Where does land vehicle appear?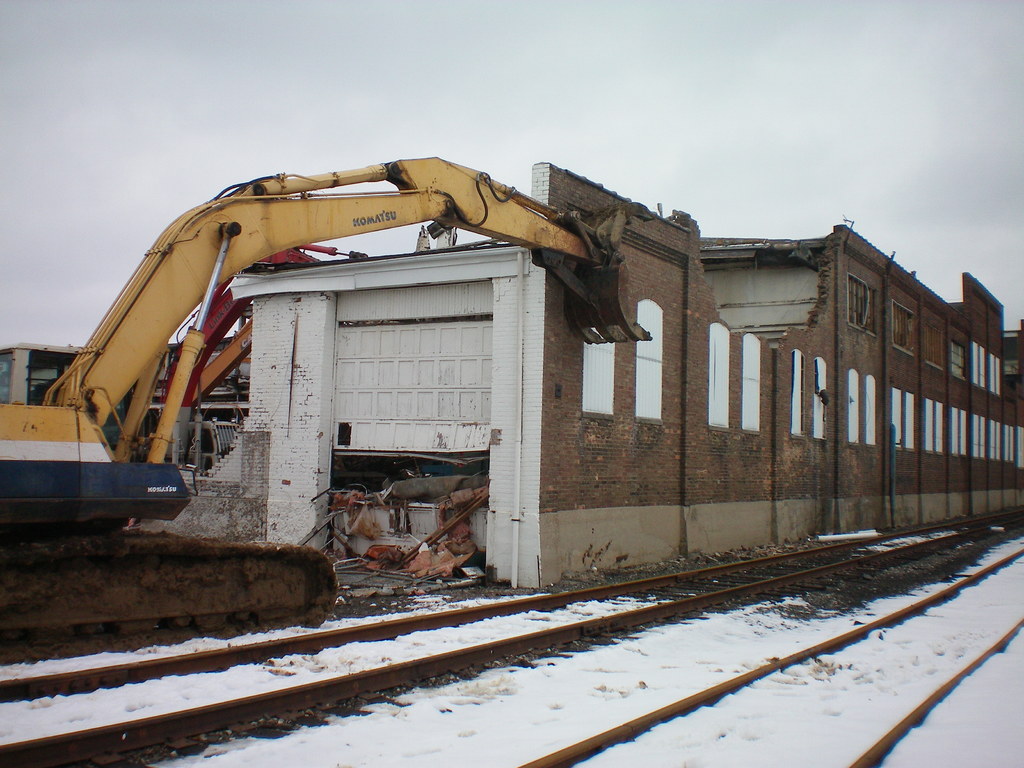
Appears at [left=0, top=152, right=653, bottom=664].
